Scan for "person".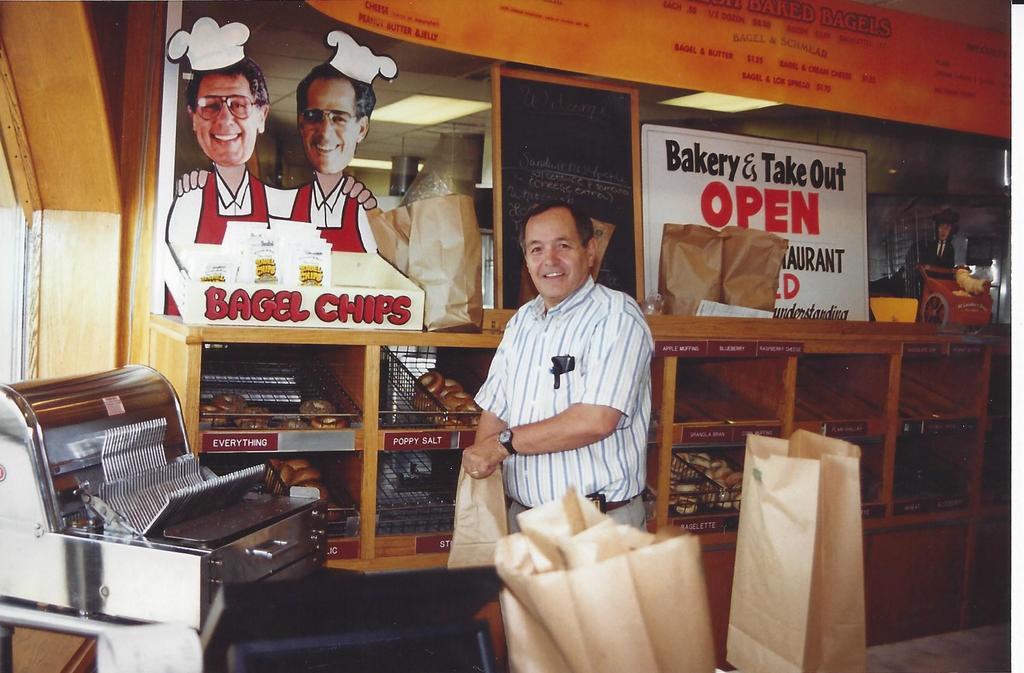
Scan result: [x1=900, y1=209, x2=973, y2=284].
